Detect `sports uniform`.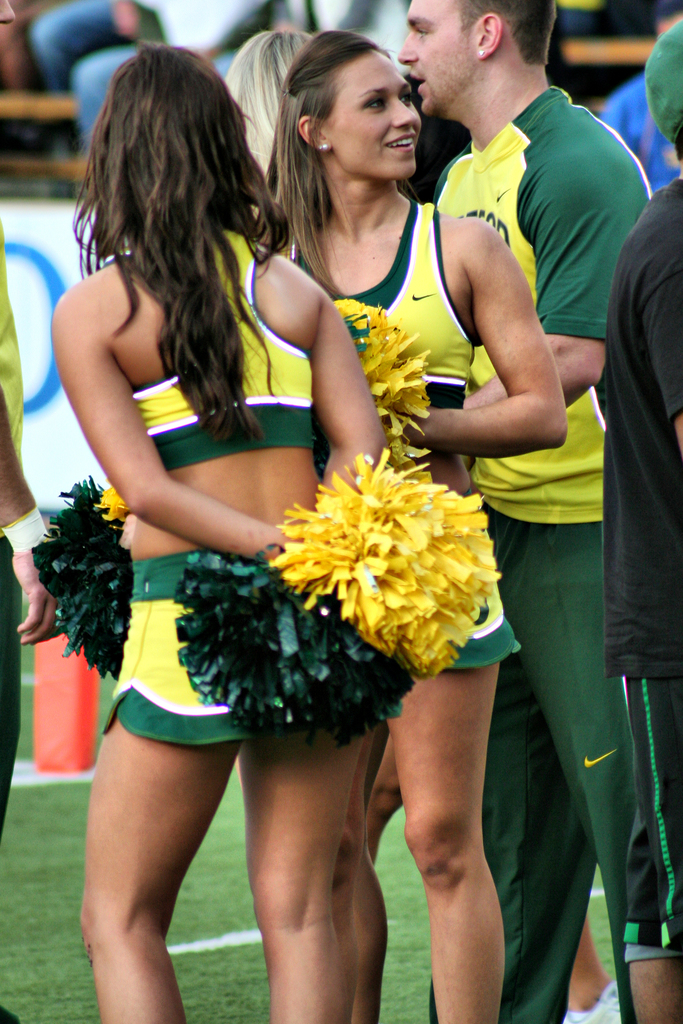
Detected at {"x1": 590, "y1": 21, "x2": 682, "y2": 966}.
